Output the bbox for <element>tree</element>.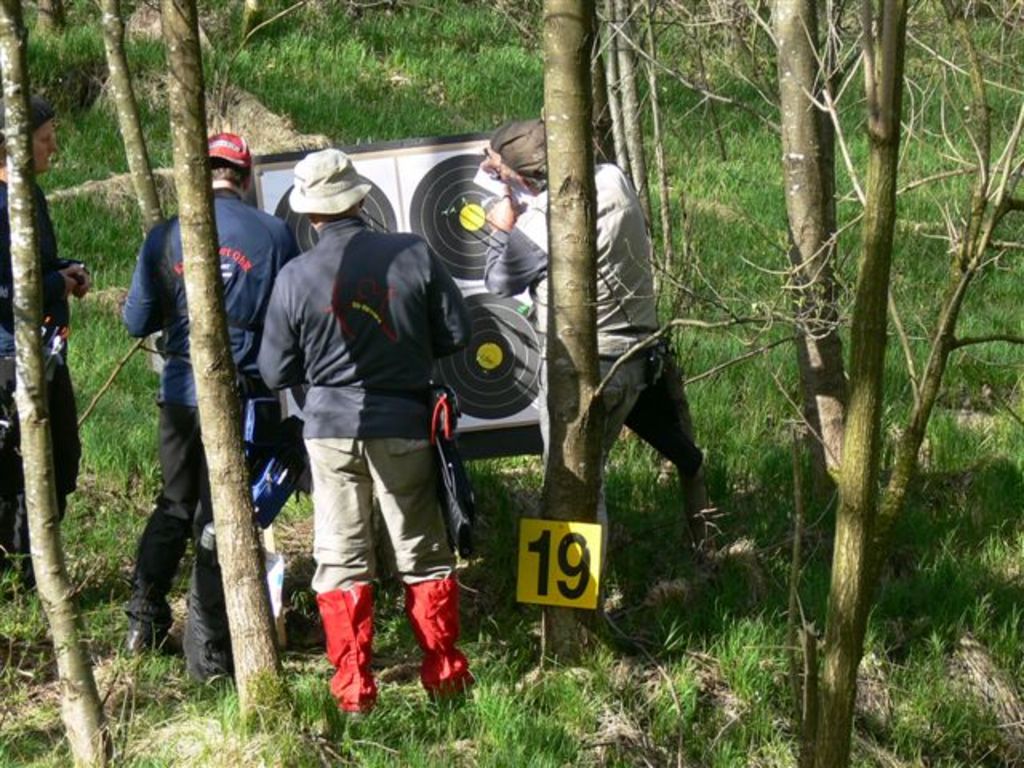
[x1=696, y1=16, x2=1014, y2=714].
